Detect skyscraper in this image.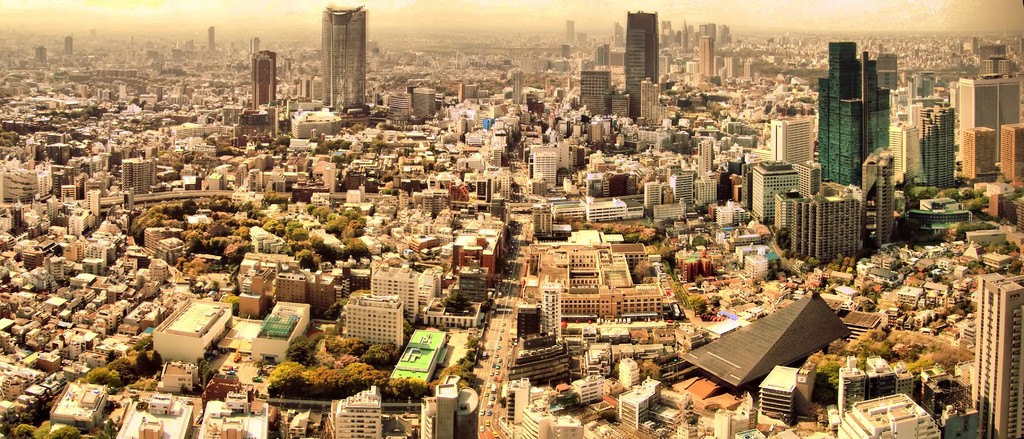
Detection: BBox(204, 25, 218, 55).
